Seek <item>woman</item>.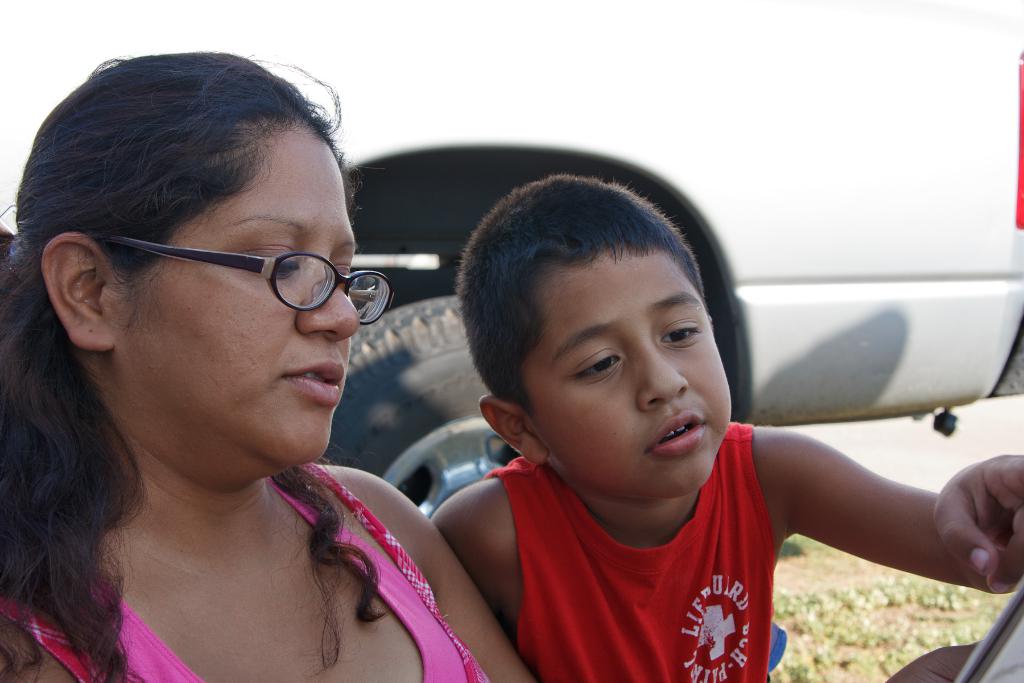
0/47/519/677.
